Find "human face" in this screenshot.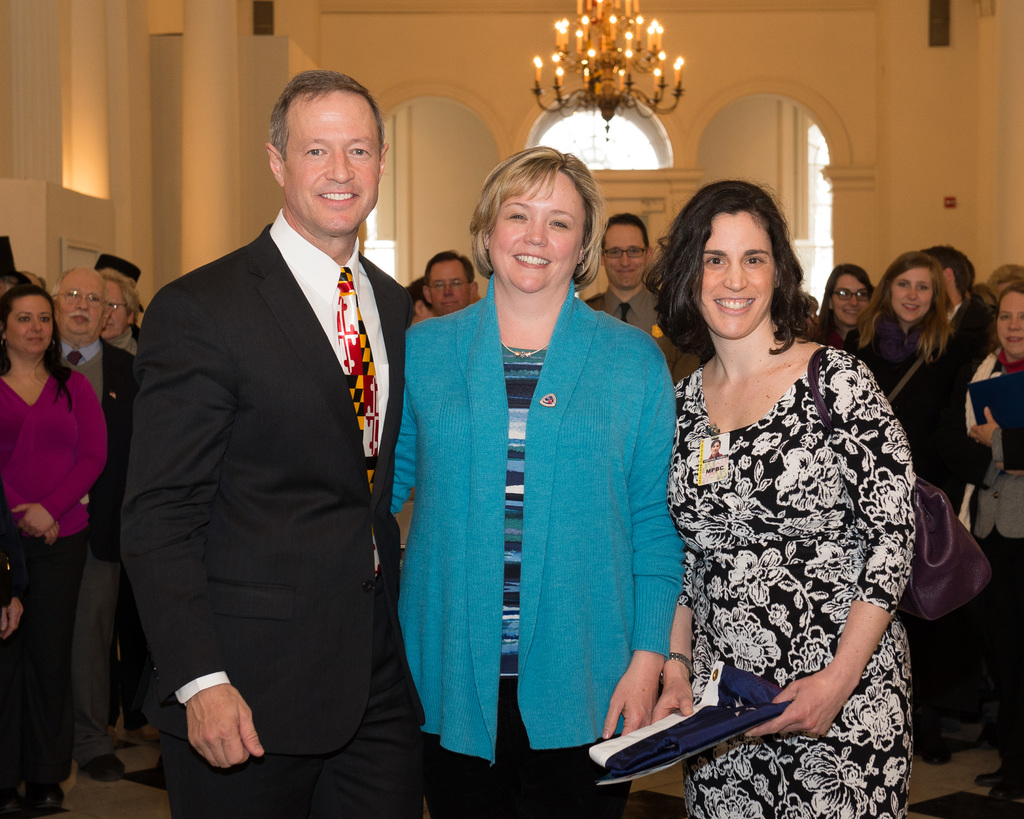
The bounding box for "human face" is (102,283,131,336).
